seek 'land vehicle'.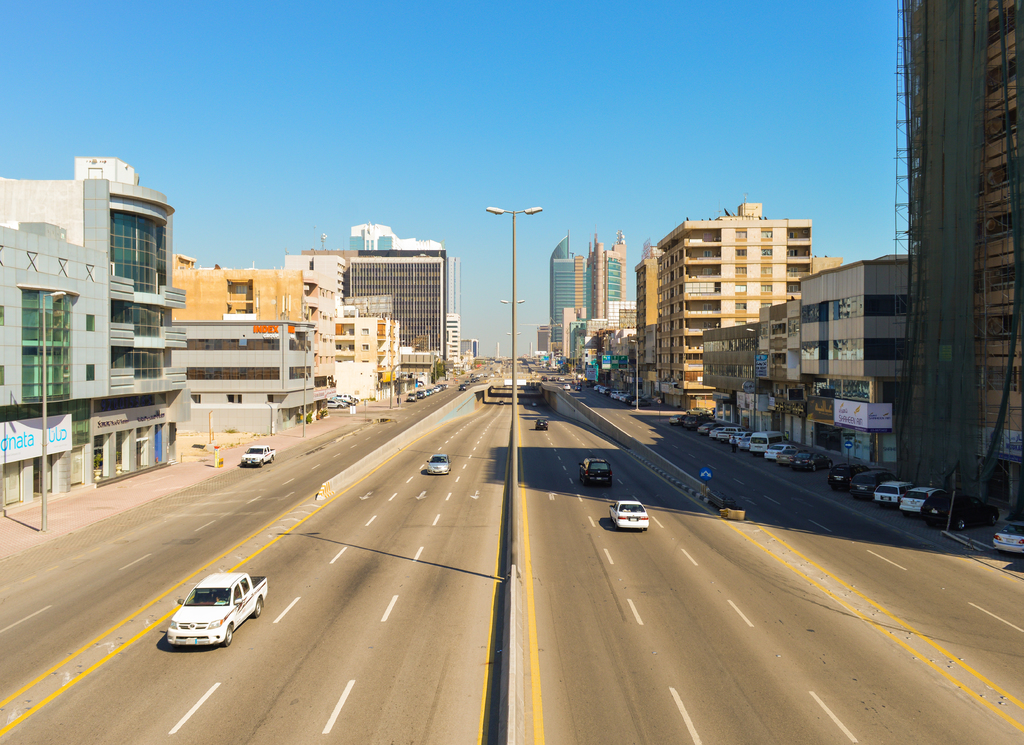
<box>530,400,538,407</box>.
